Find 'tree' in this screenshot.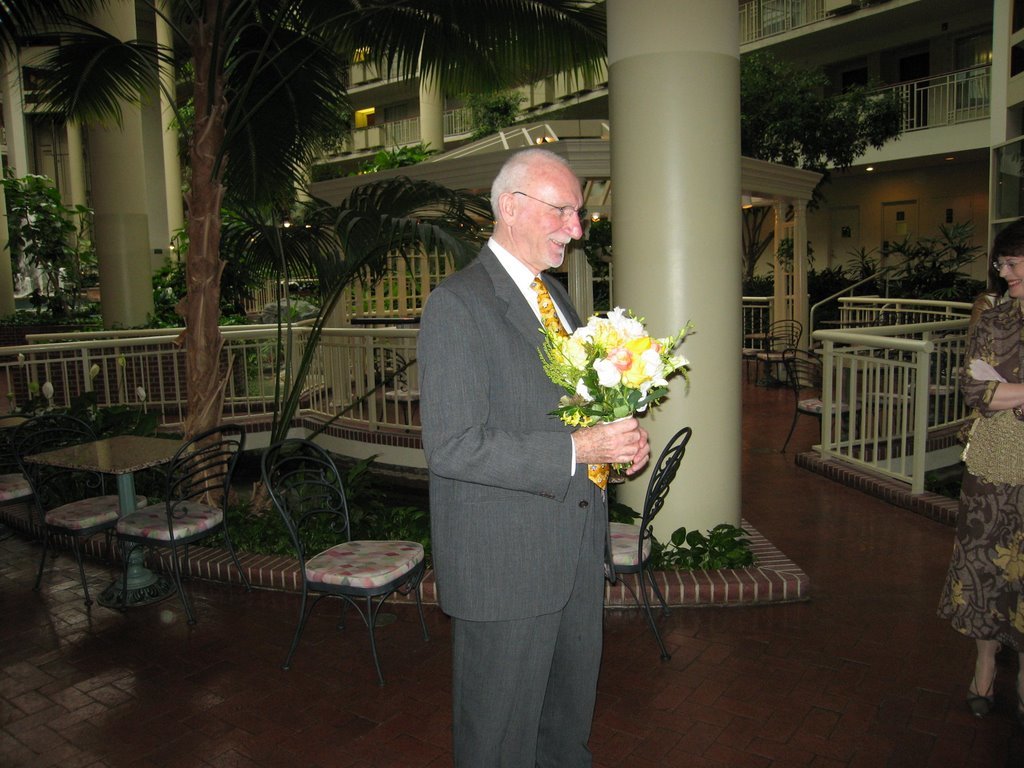
The bounding box for 'tree' is [462,90,521,128].
